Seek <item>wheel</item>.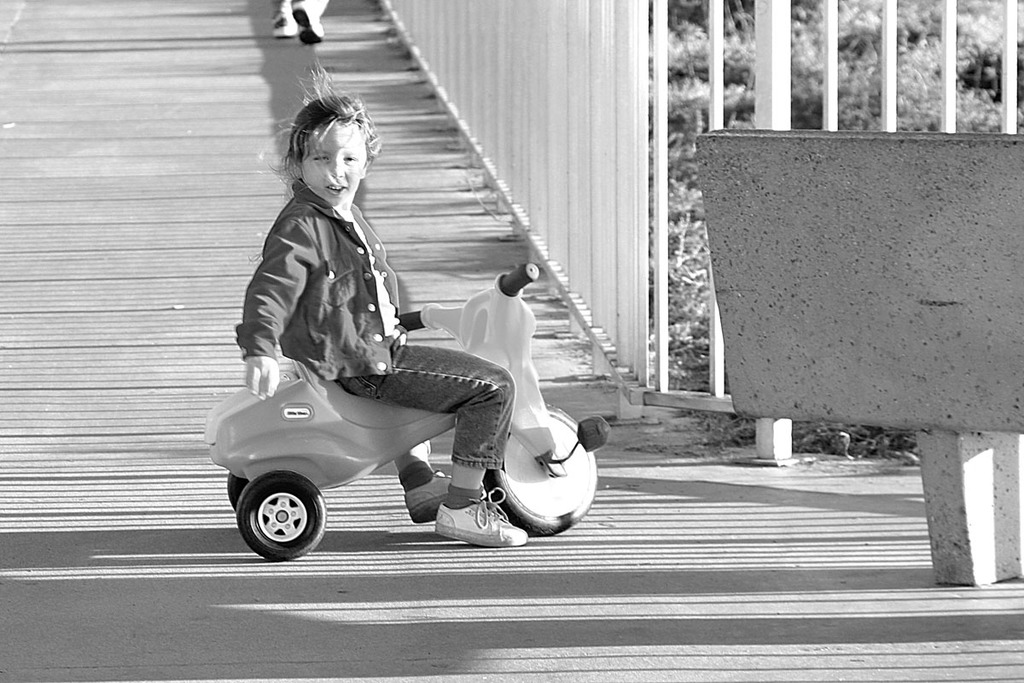
[x1=238, y1=468, x2=326, y2=564].
